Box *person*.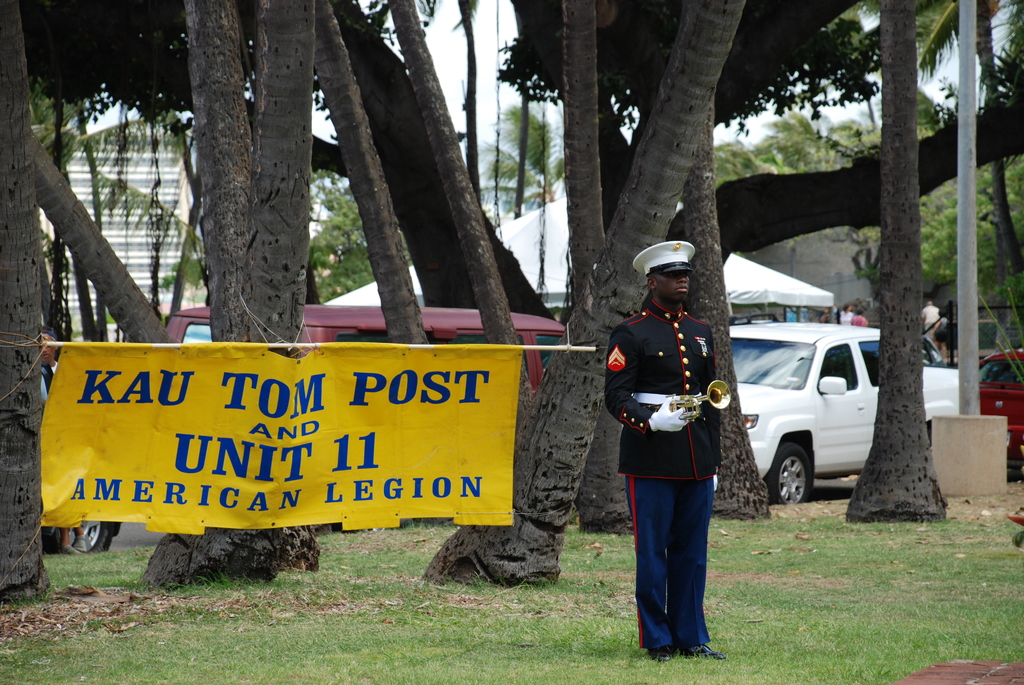
l=609, t=231, r=742, b=659.
